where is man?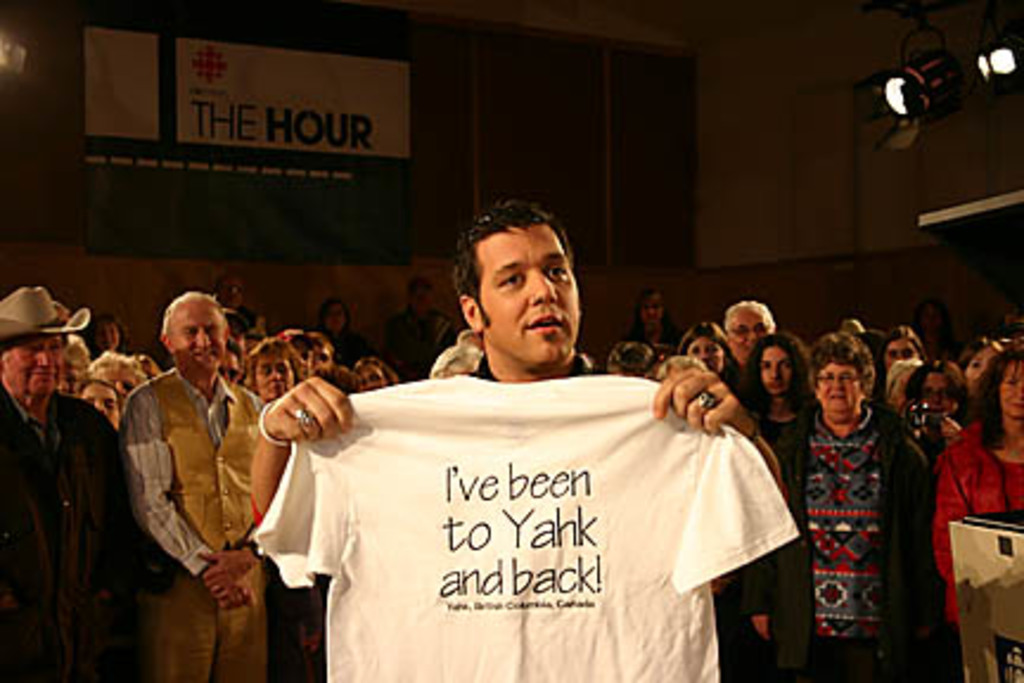
region(0, 285, 149, 681).
